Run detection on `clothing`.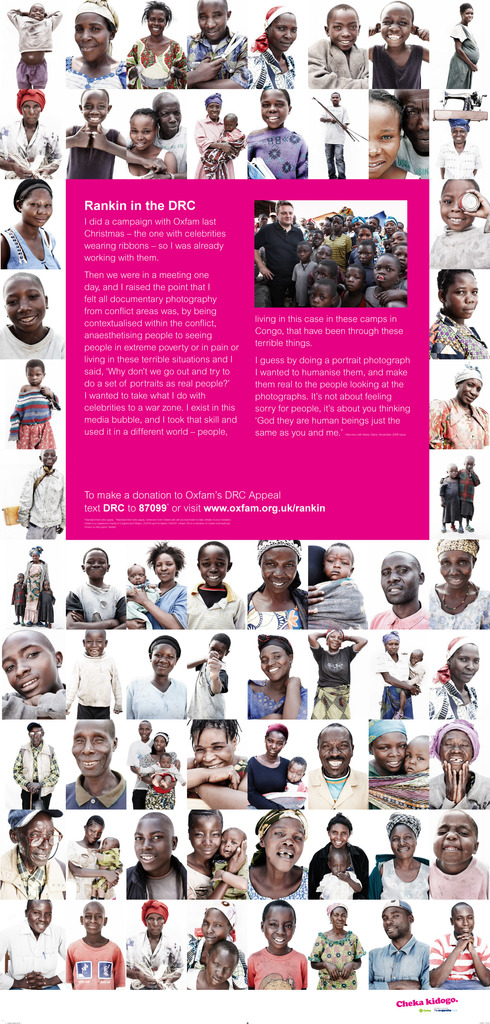
Result: x1=64 y1=650 x2=124 y2=717.
